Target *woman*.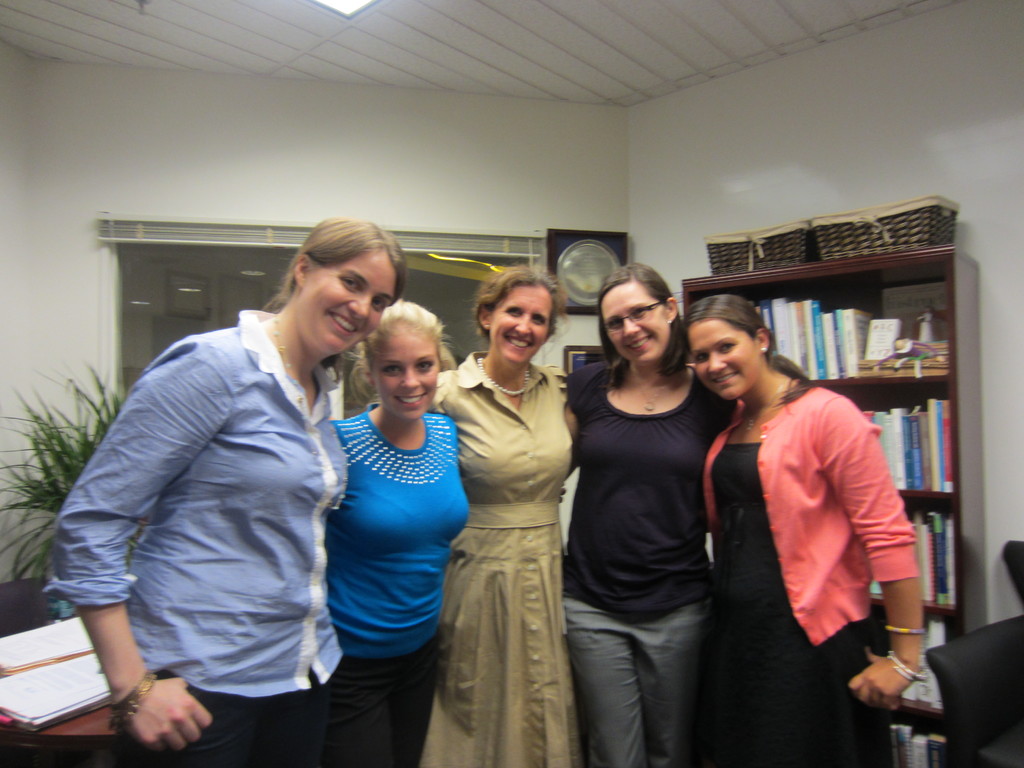
Target region: BBox(684, 298, 927, 767).
